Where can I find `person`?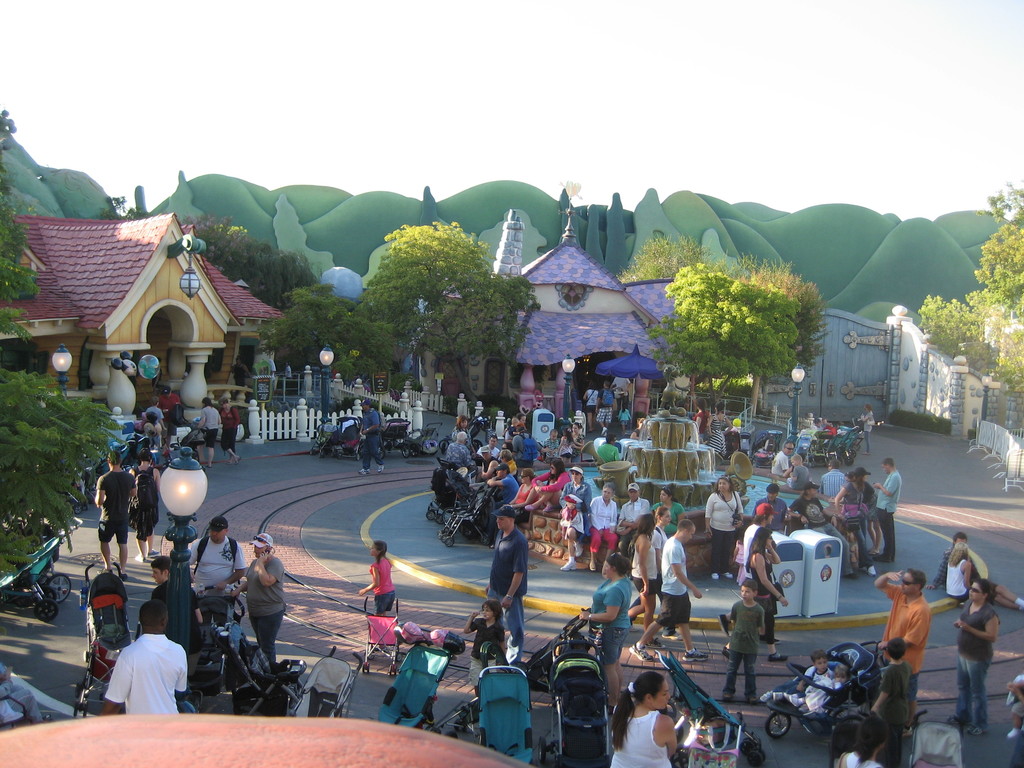
You can find it at region(360, 538, 396, 616).
